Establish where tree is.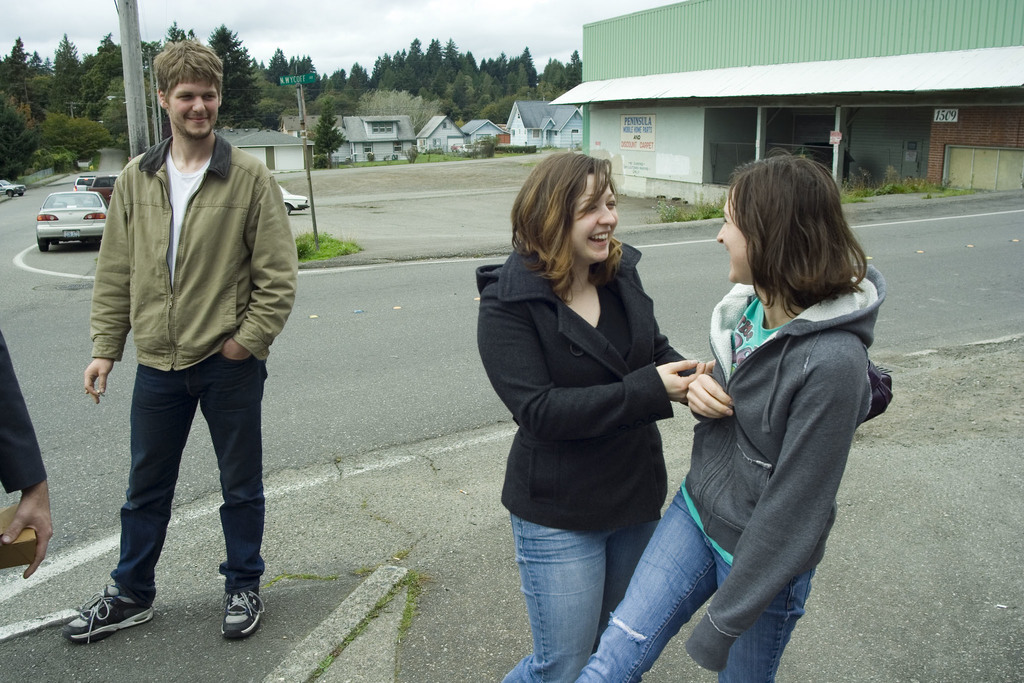
Established at BBox(0, 84, 40, 183).
